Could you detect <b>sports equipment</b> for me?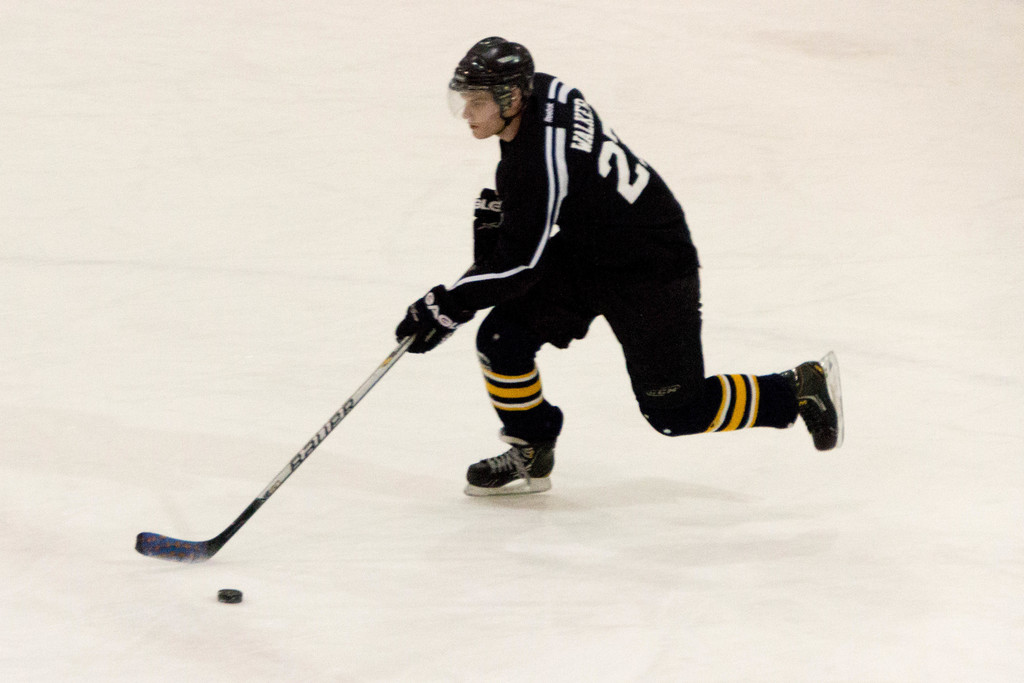
Detection result: bbox(462, 410, 571, 498).
